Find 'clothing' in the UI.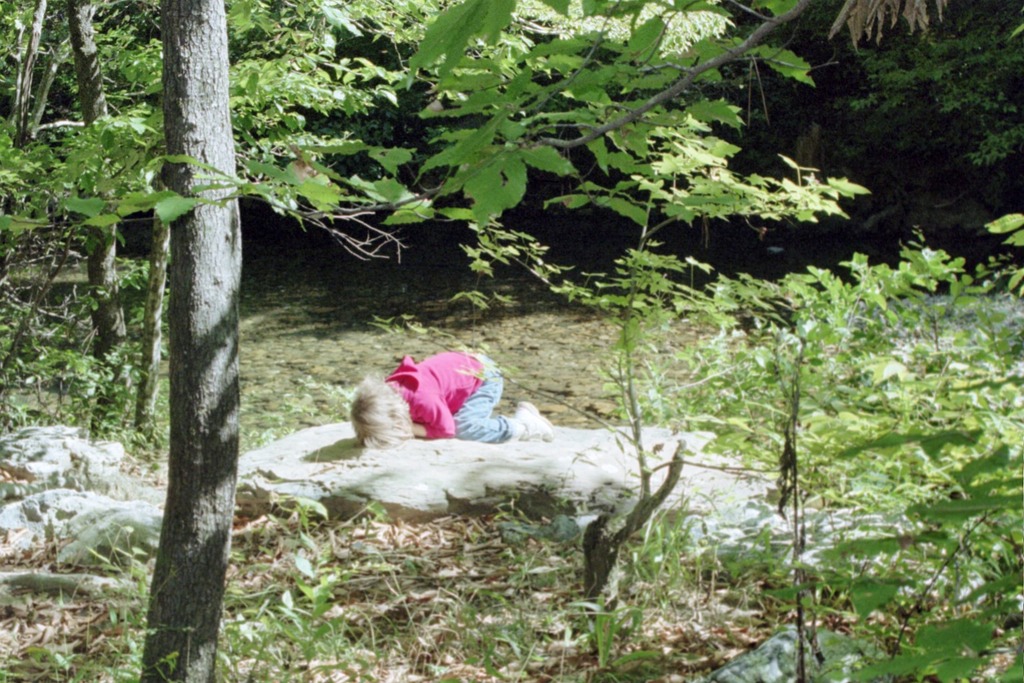
UI element at rect(389, 352, 507, 443).
